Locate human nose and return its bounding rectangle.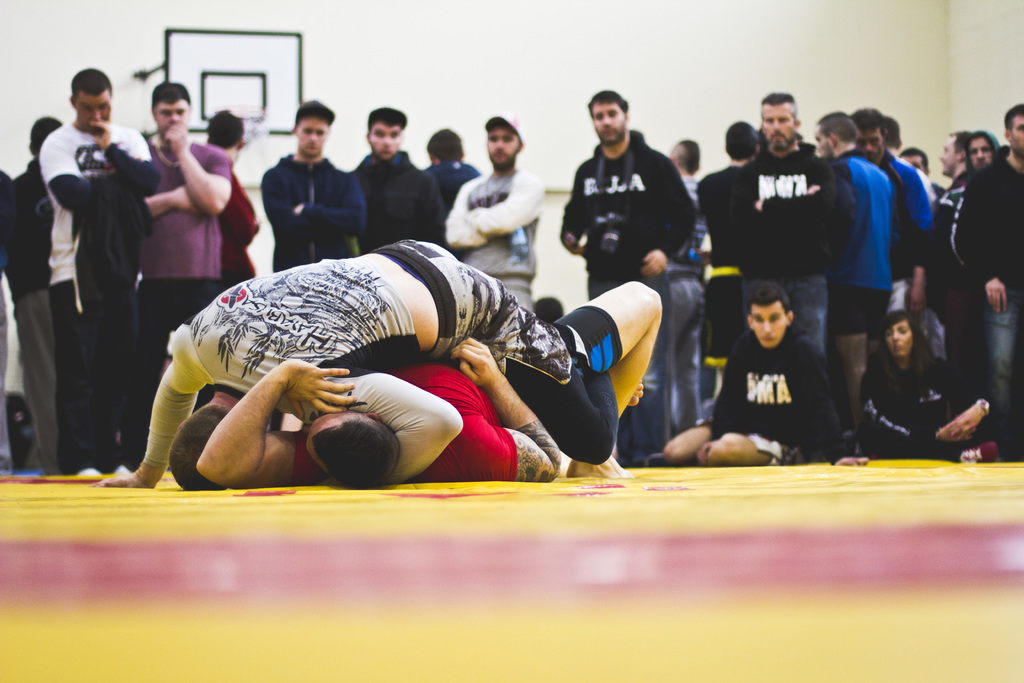
box(762, 315, 769, 331).
